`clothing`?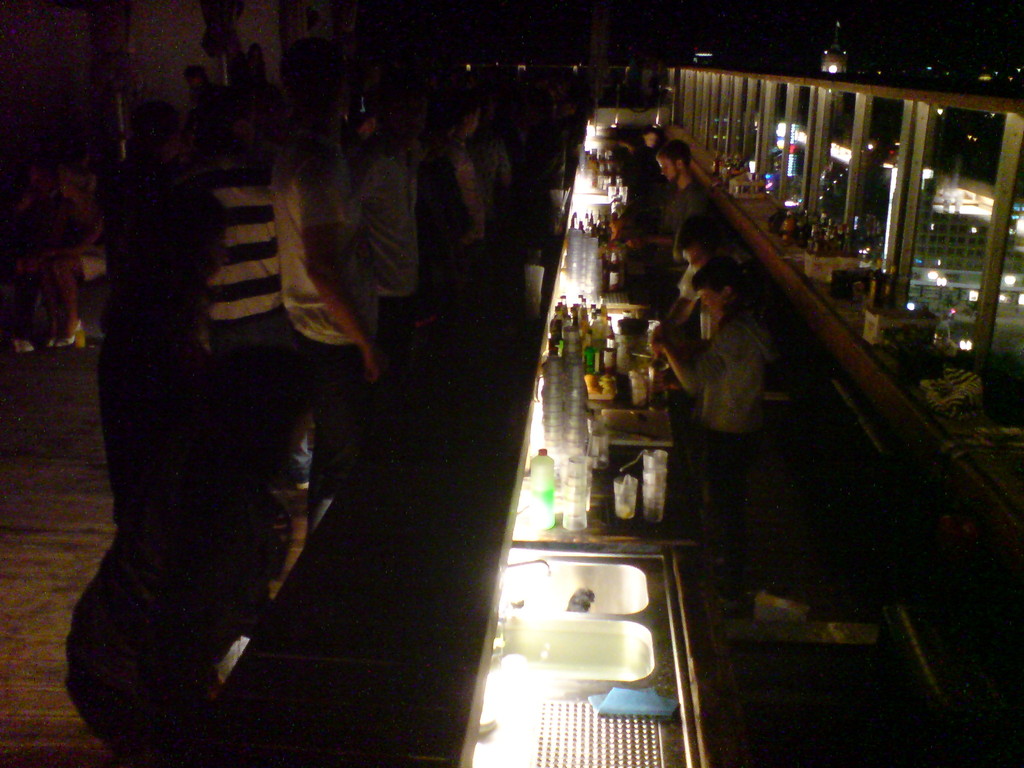
195:170:288:368
